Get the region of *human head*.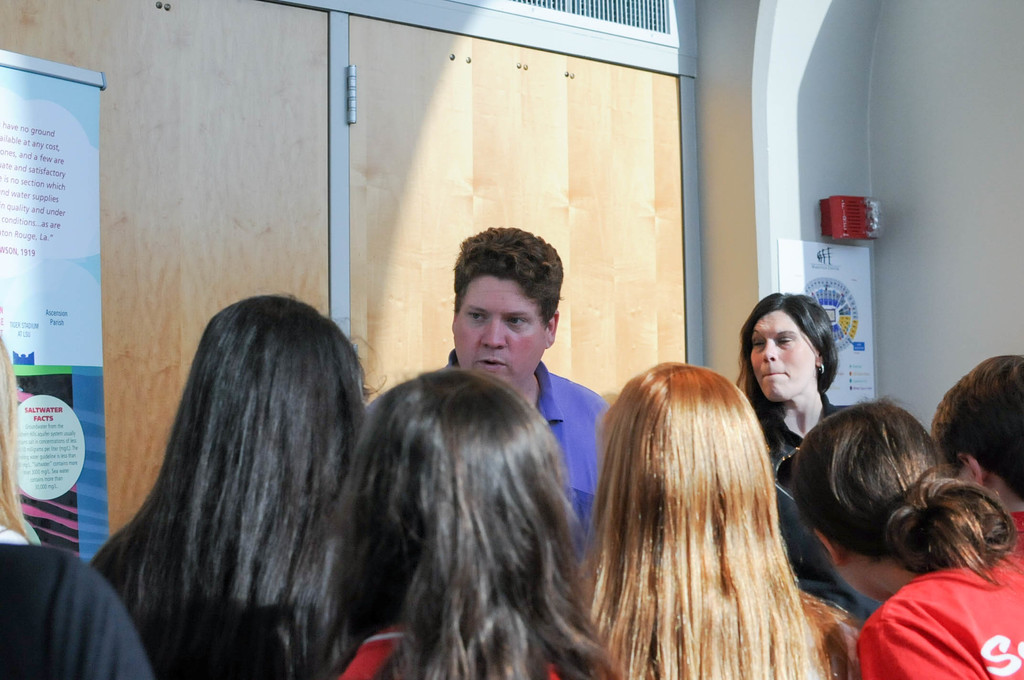
[737, 291, 836, 403].
